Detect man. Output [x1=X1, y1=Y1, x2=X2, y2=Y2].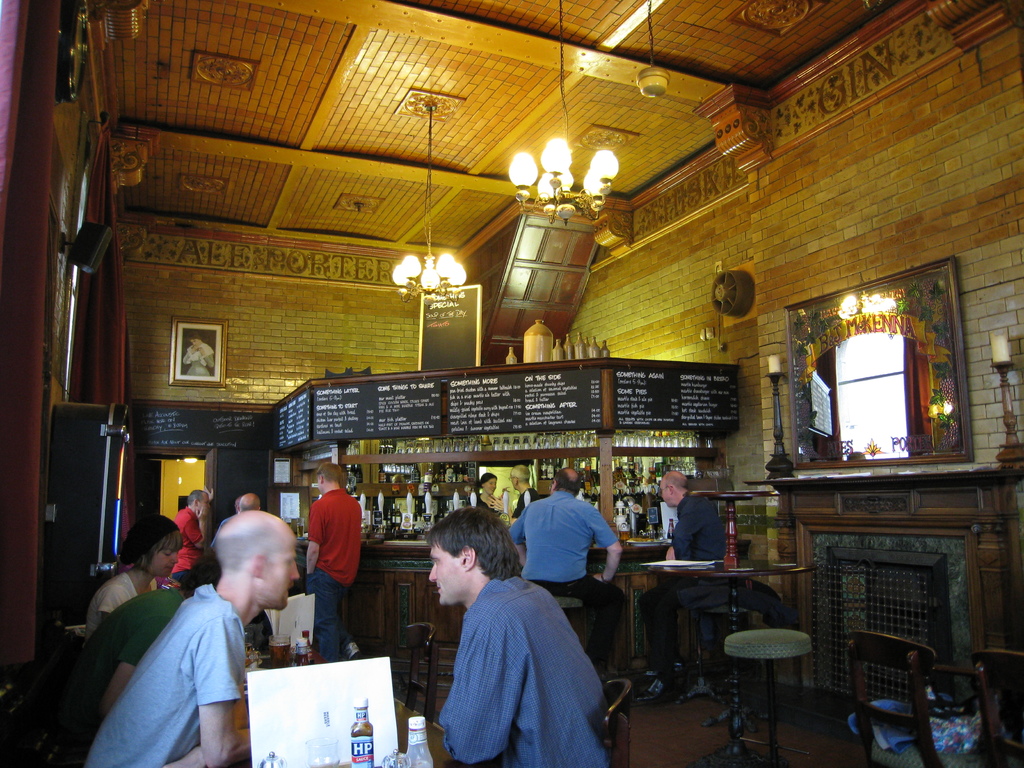
[x1=509, y1=467, x2=629, y2=657].
